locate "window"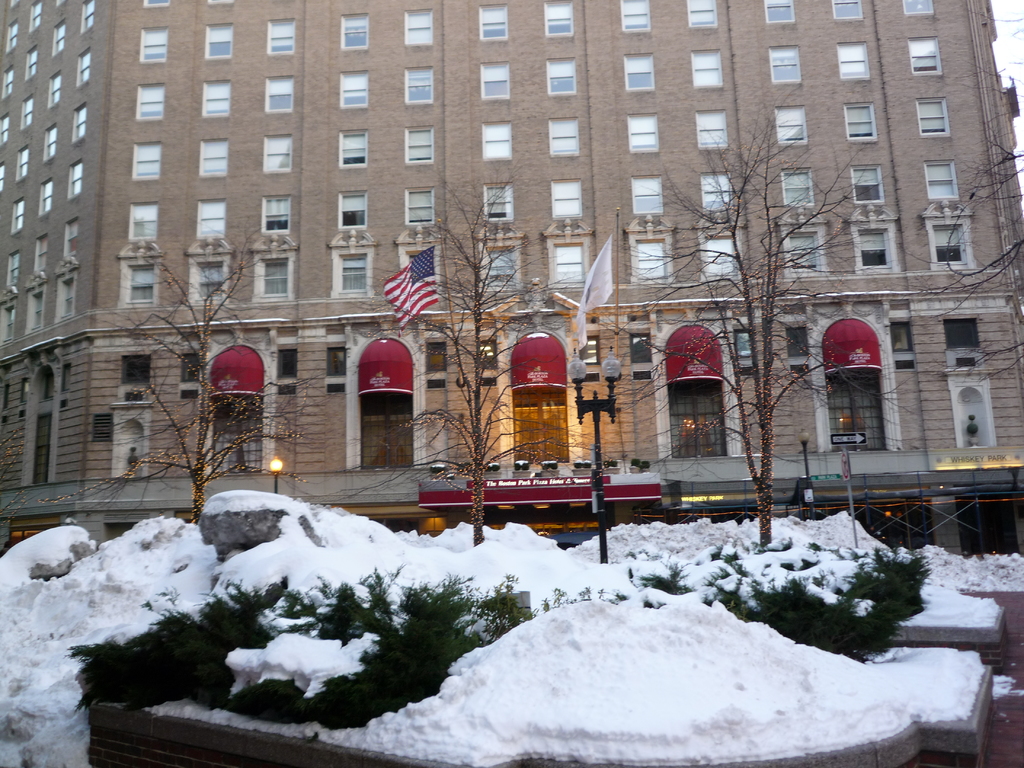
l=340, t=254, r=367, b=294
